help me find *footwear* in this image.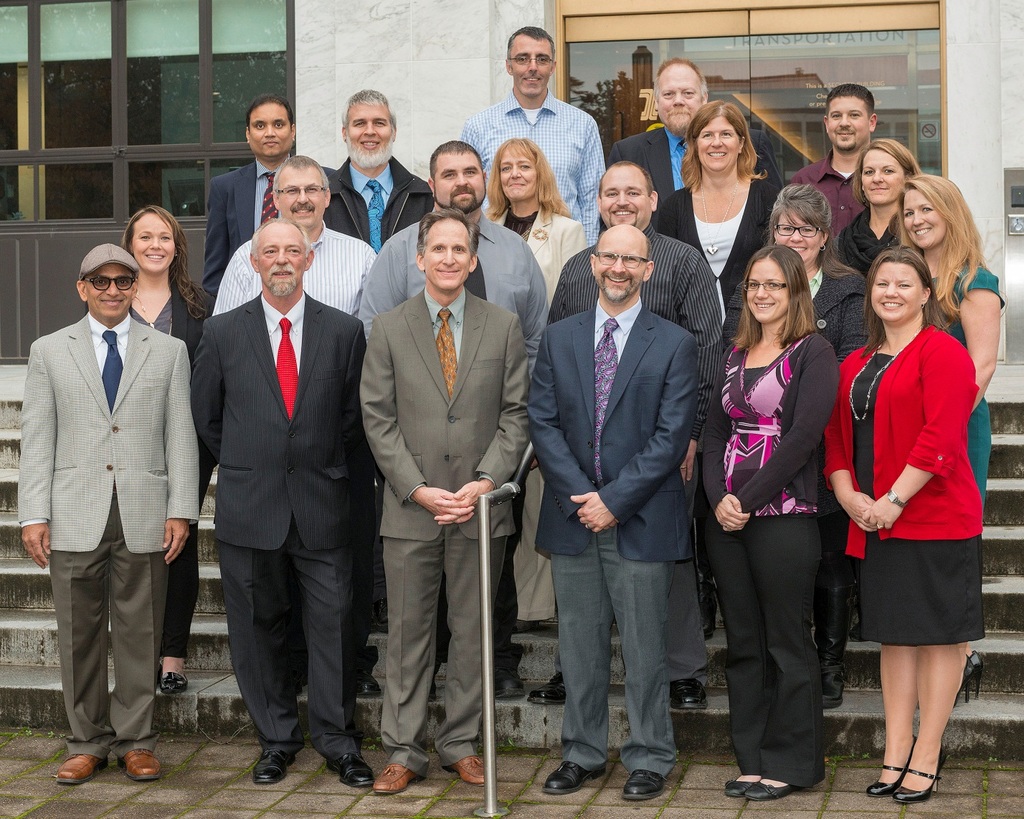
Found it: left=617, top=759, right=667, bottom=803.
